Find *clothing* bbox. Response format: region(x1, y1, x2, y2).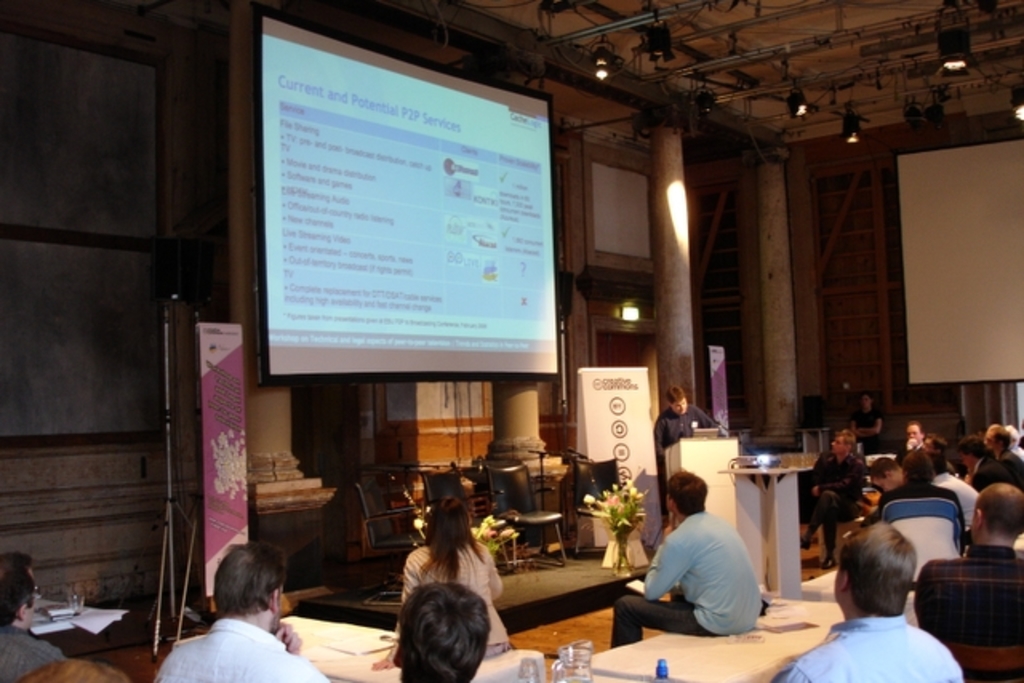
region(776, 622, 970, 681).
